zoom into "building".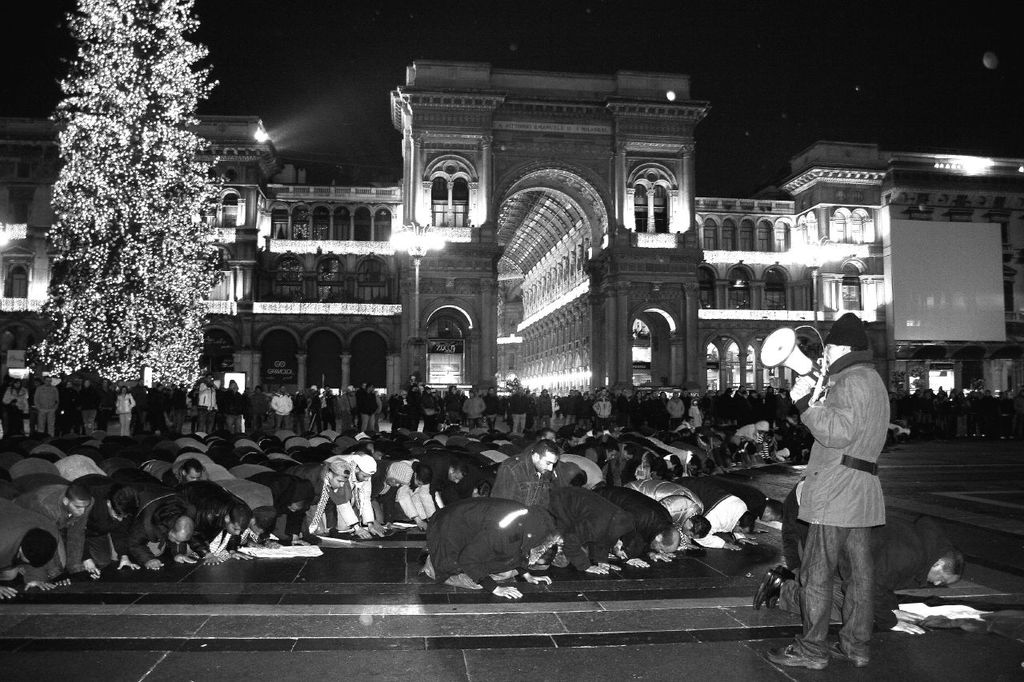
Zoom target: box(0, 59, 1023, 394).
